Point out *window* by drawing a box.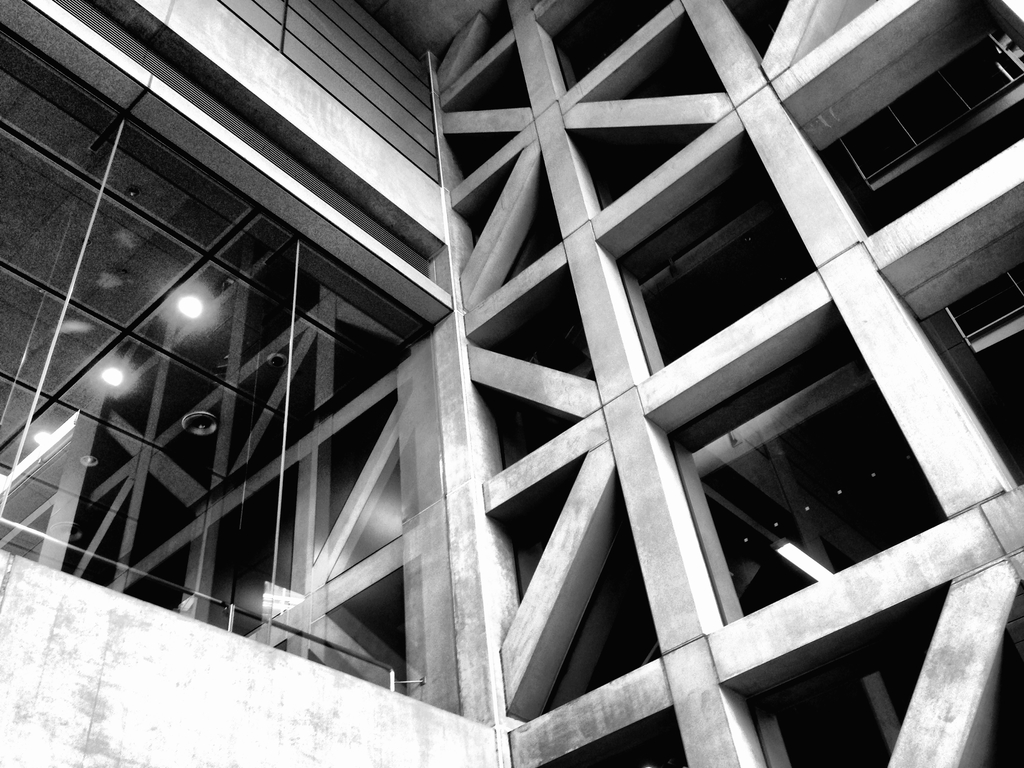
x1=948 y1=246 x2=1023 y2=357.
